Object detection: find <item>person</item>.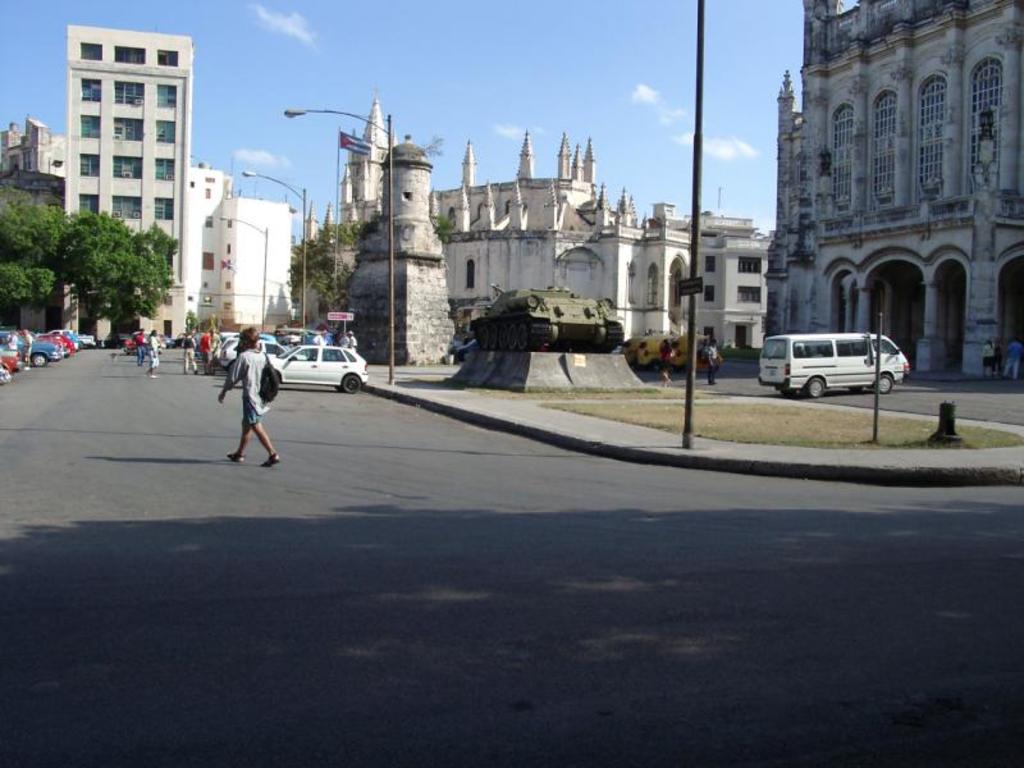
[x1=218, y1=326, x2=276, y2=462].
